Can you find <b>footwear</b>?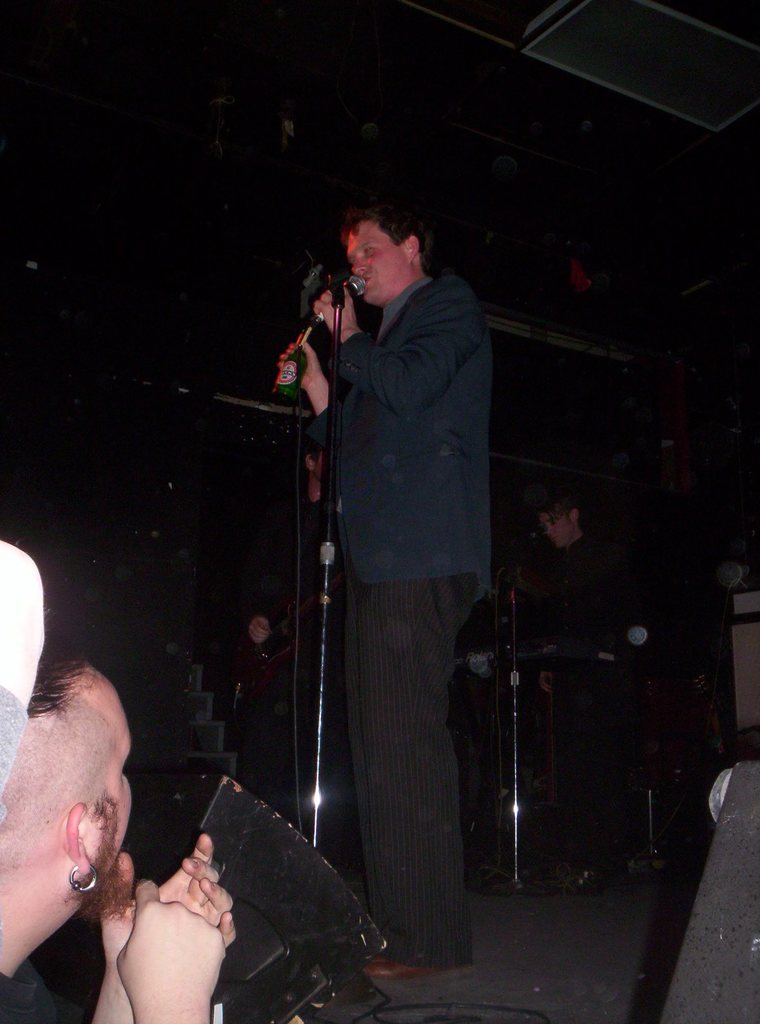
Yes, bounding box: <region>569, 858, 601, 891</region>.
